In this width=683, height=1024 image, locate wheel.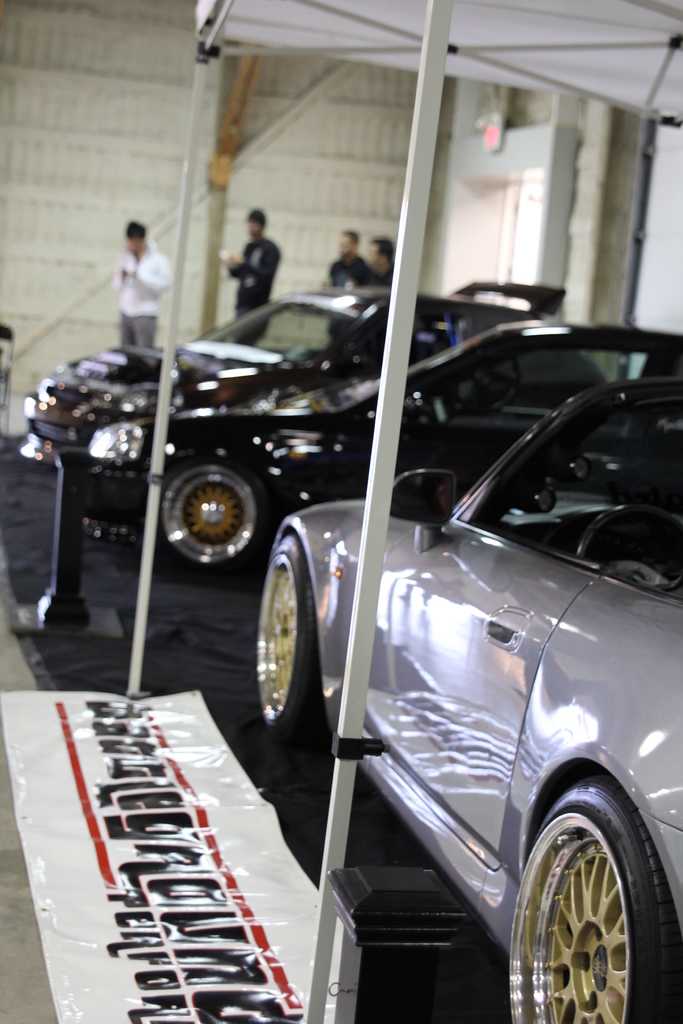
Bounding box: 523 776 658 1023.
